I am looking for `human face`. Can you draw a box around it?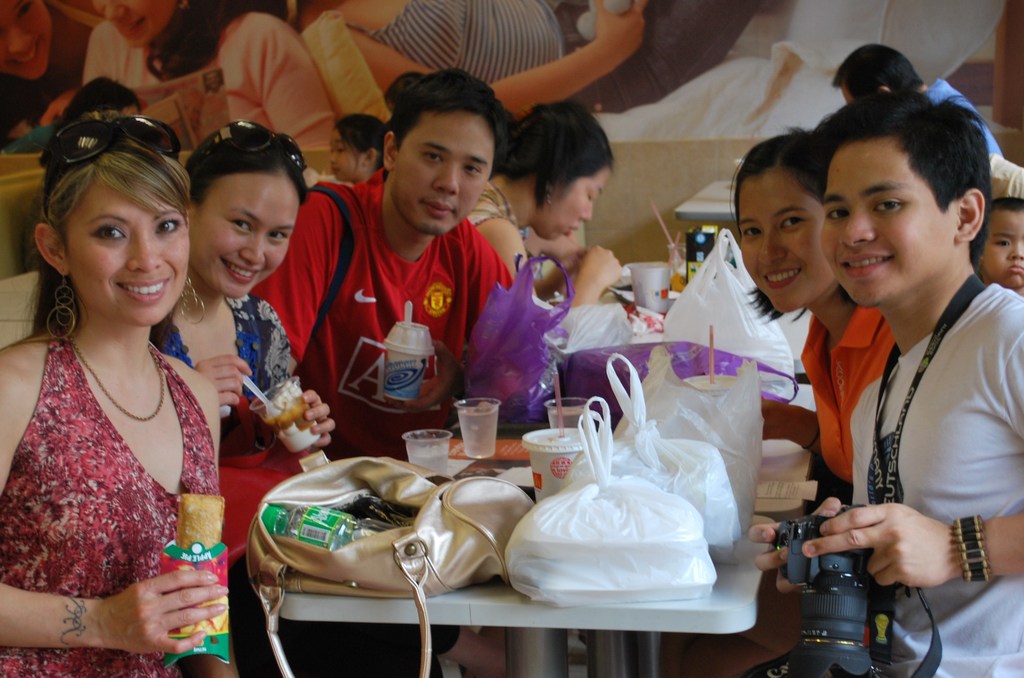
Sure, the bounding box is left=816, top=136, right=956, bottom=310.
